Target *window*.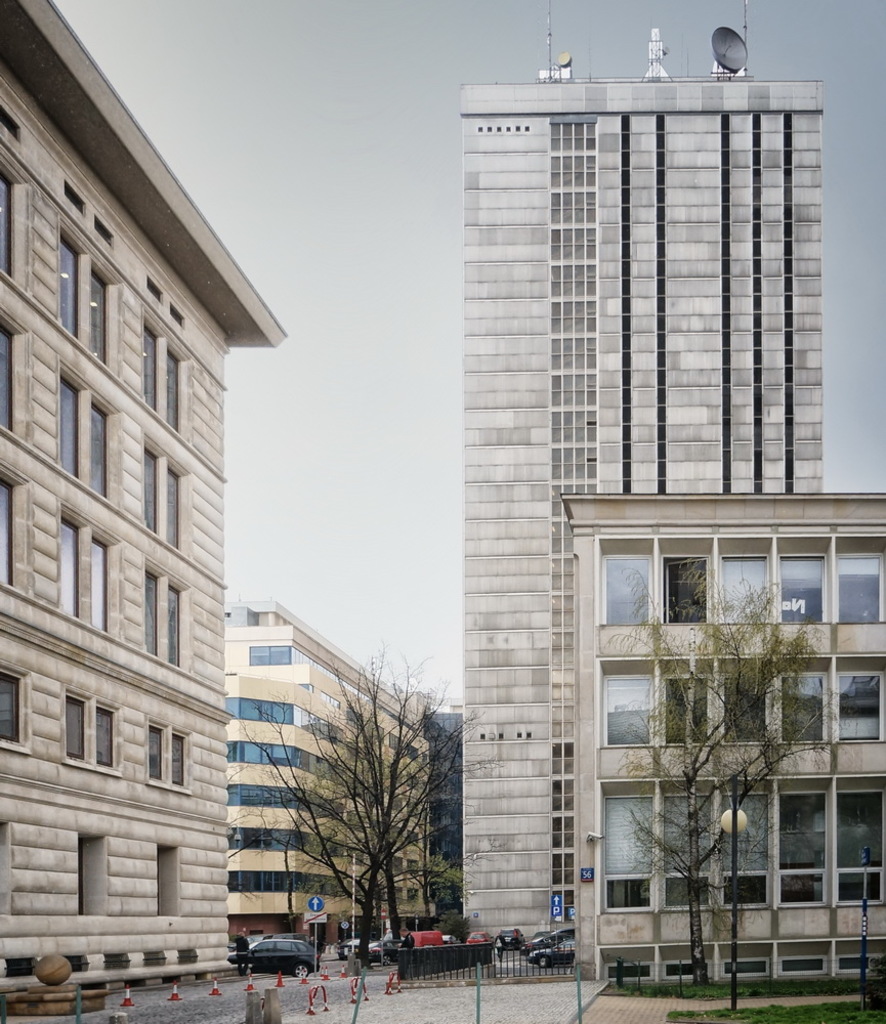
Target region: [88, 267, 110, 367].
